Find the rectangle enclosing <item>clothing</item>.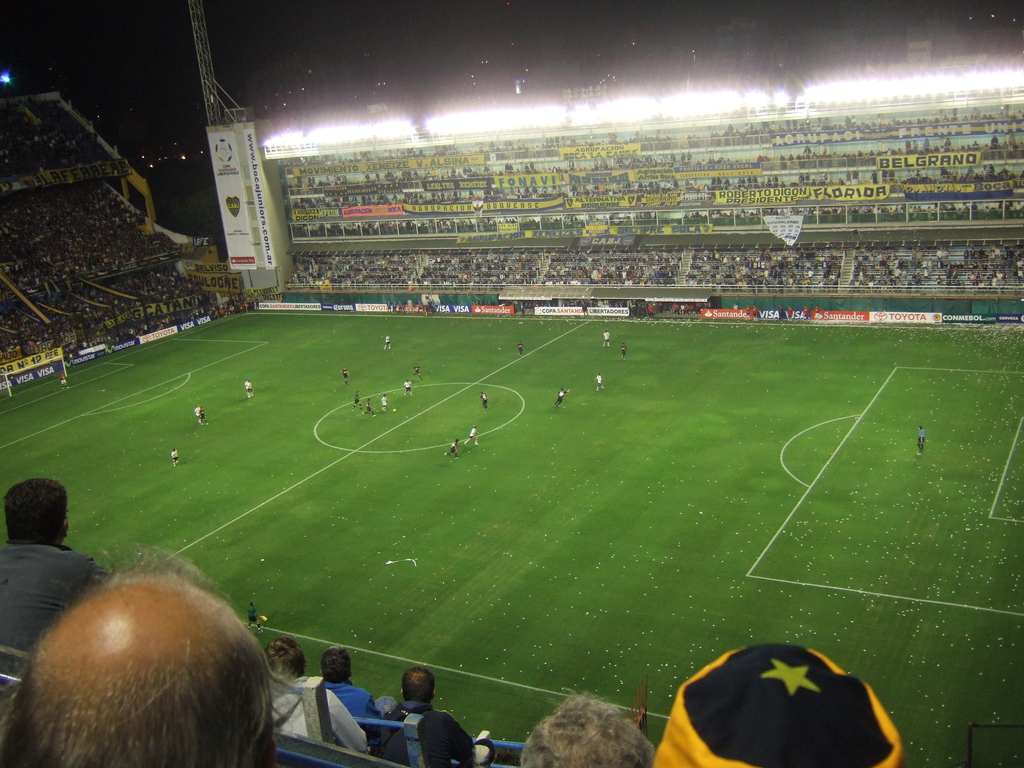
BBox(0, 536, 109, 654).
